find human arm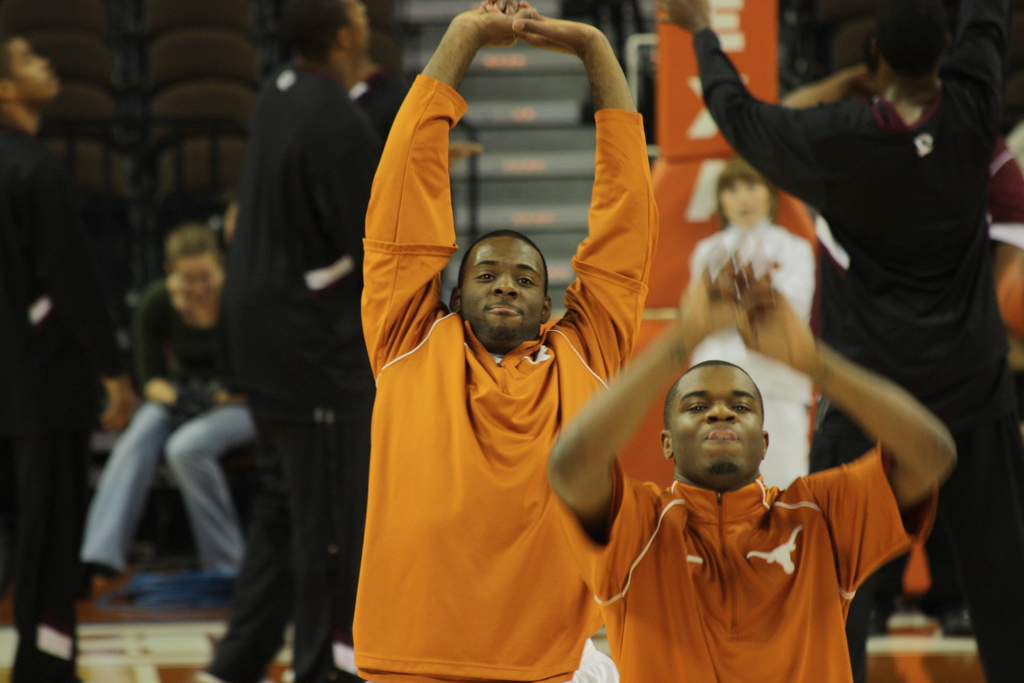
{"x1": 12, "y1": 147, "x2": 75, "y2": 333}
